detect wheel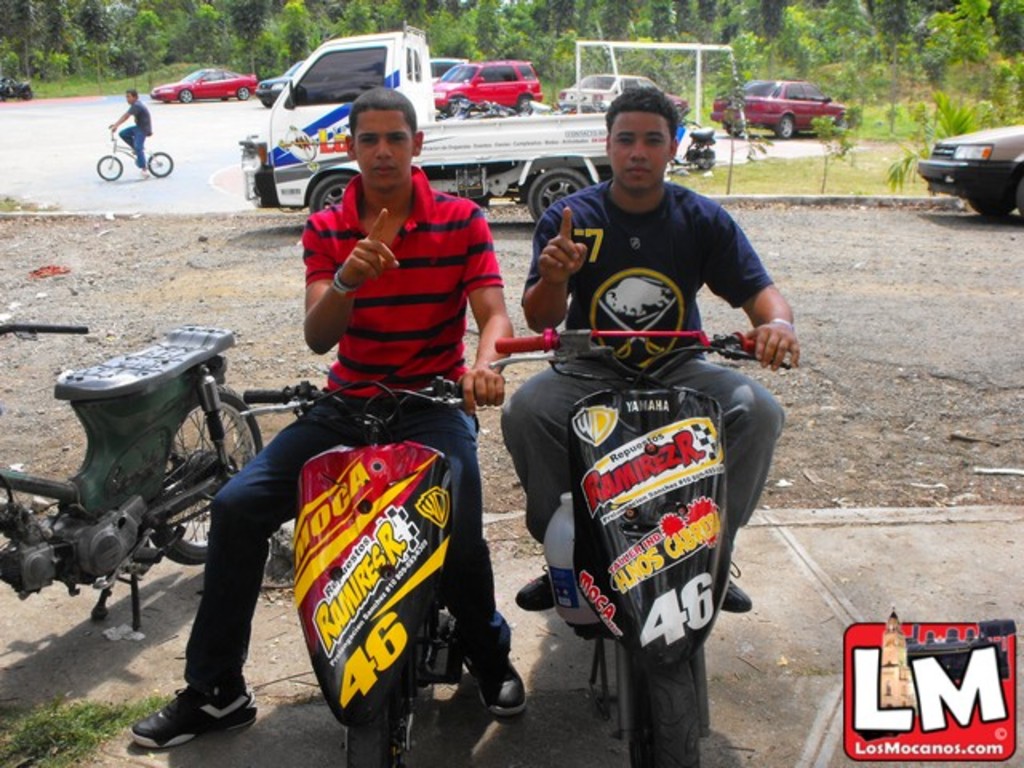
{"left": 96, "top": 154, "right": 123, "bottom": 181}
